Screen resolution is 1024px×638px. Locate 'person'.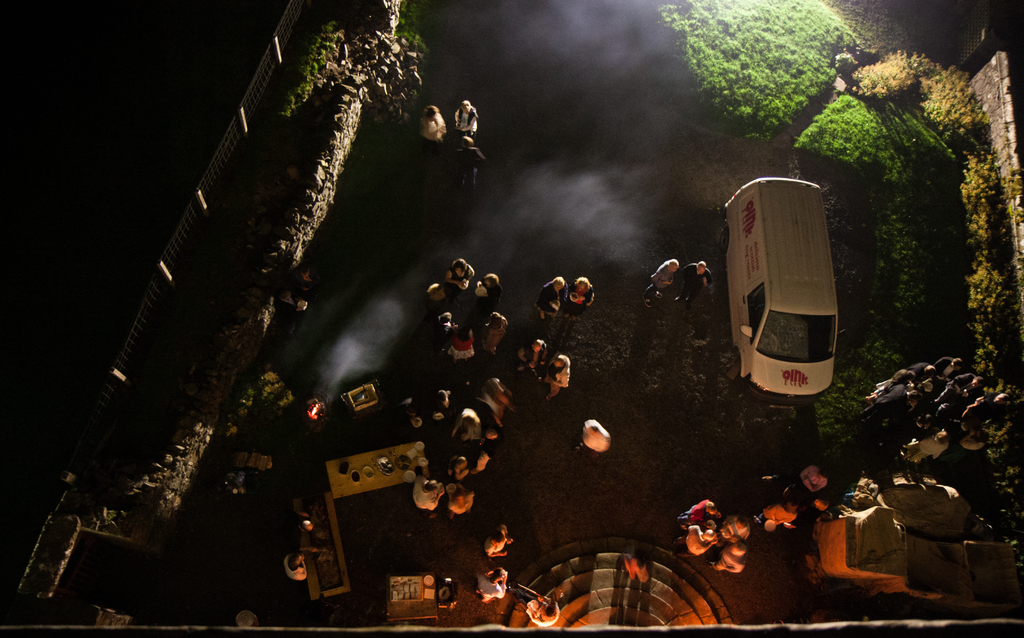
bbox=(415, 104, 449, 149).
